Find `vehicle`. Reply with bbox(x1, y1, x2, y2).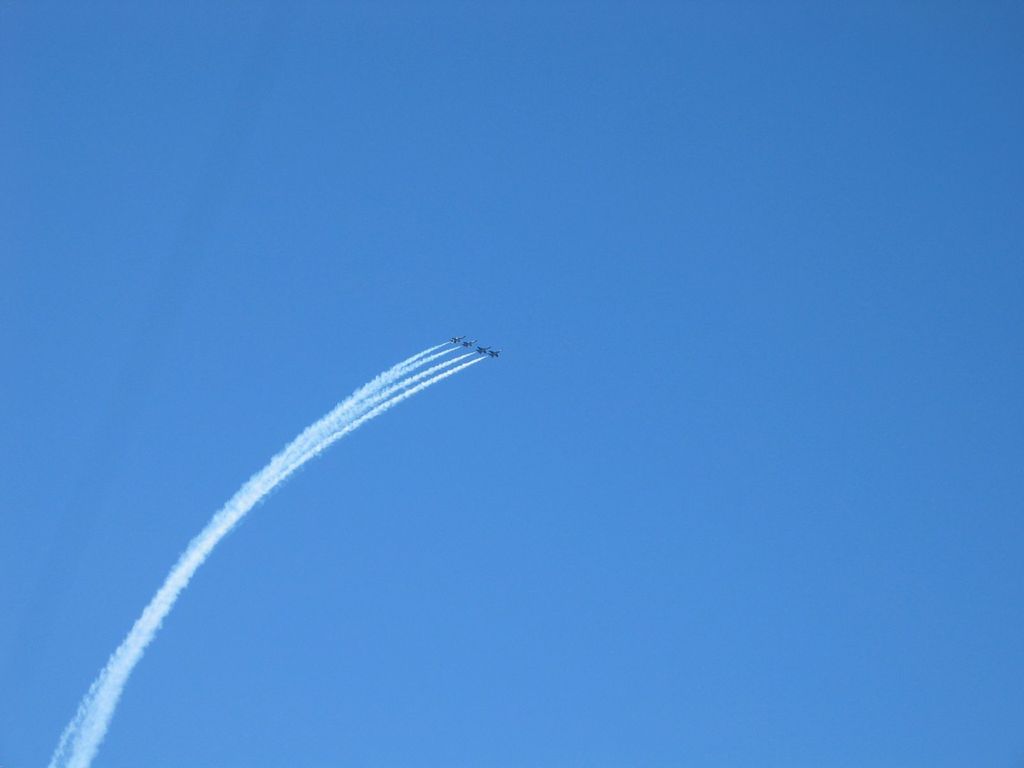
bbox(461, 339, 477, 352).
